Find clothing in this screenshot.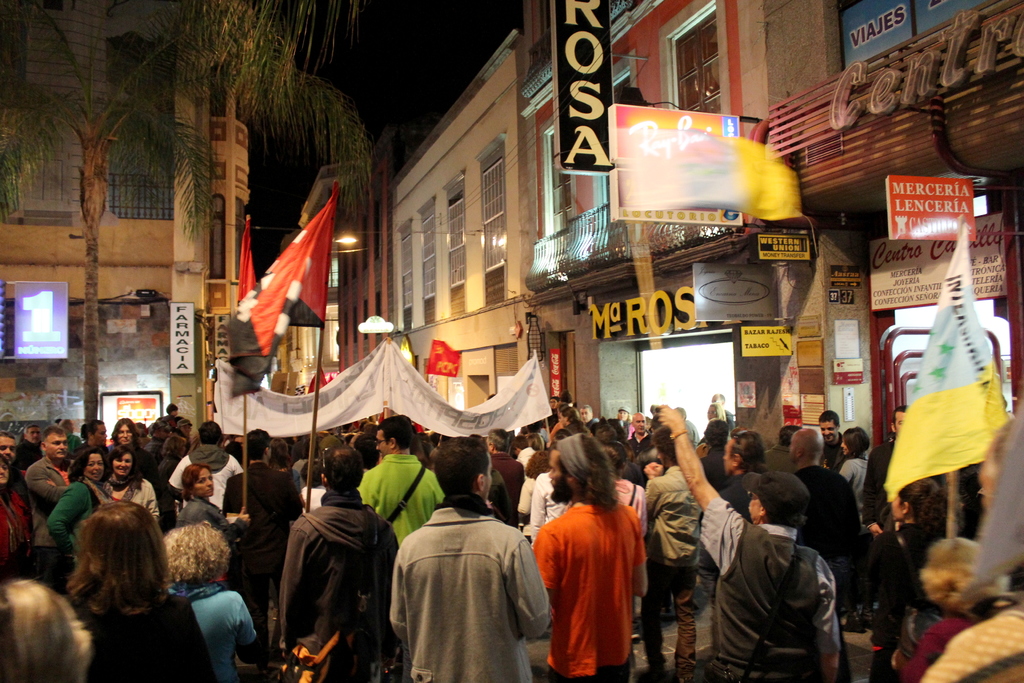
The bounding box for clothing is bbox=[68, 431, 83, 457].
